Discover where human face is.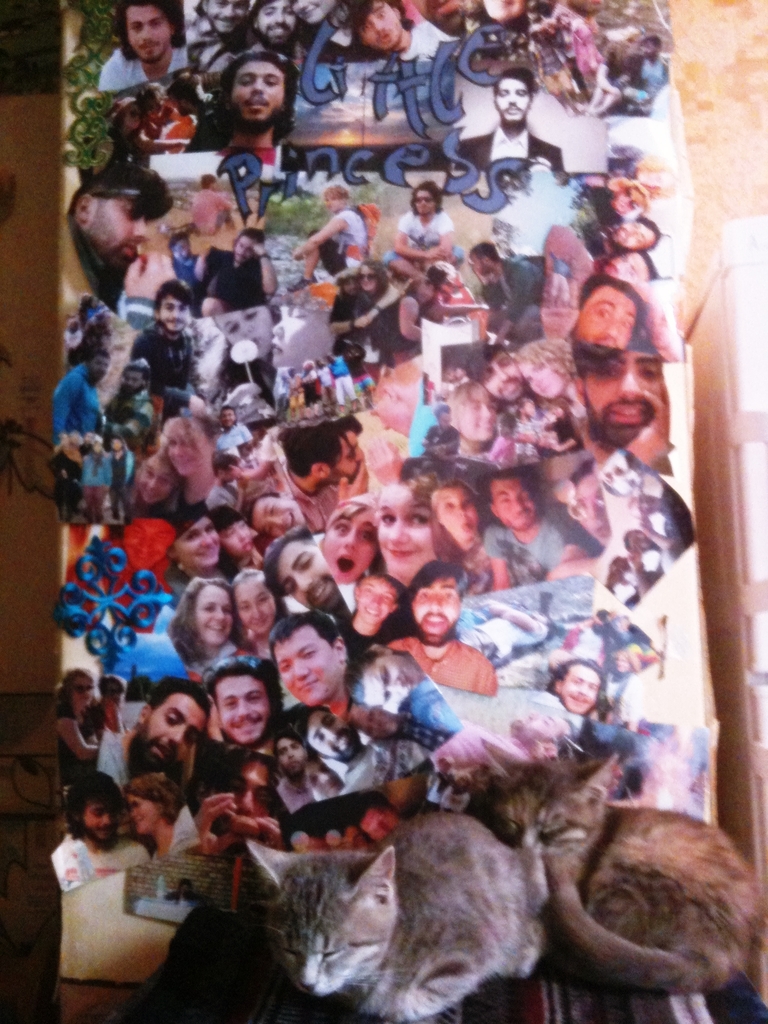
Discovered at 289,0,339,25.
